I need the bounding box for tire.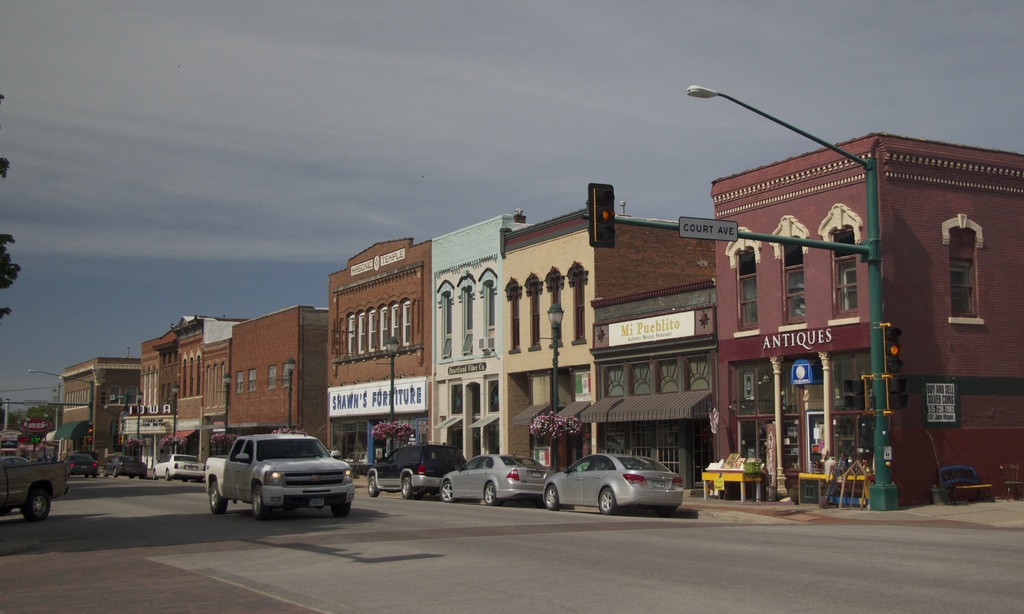
Here it is: crop(597, 481, 620, 516).
